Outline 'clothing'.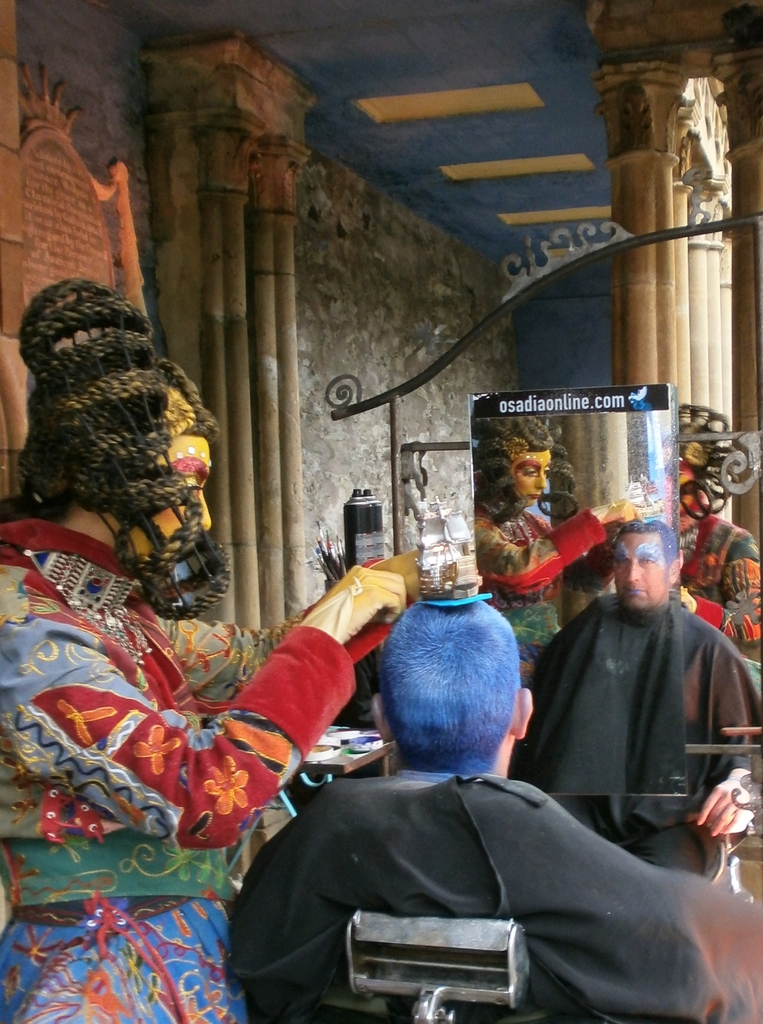
Outline: (474, 507, 609, 669).
